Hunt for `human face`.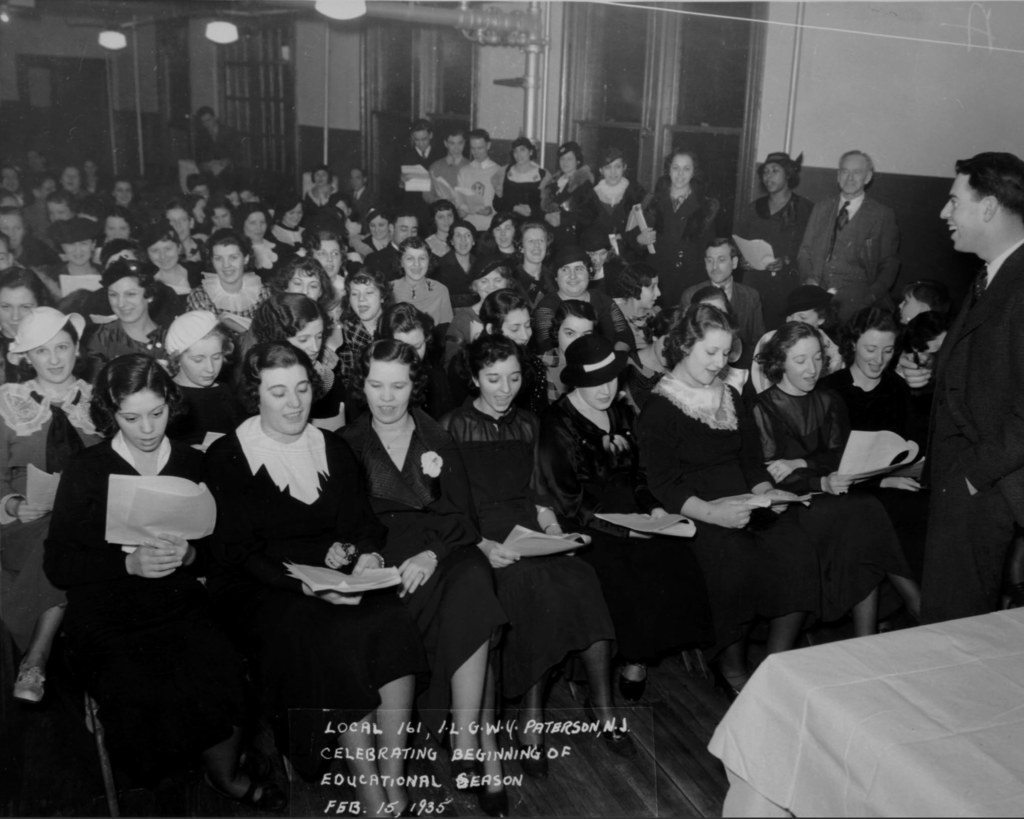
Hunted down at {"x1": 113, "y1": 181, "x2": 134, "y2": 203}.
